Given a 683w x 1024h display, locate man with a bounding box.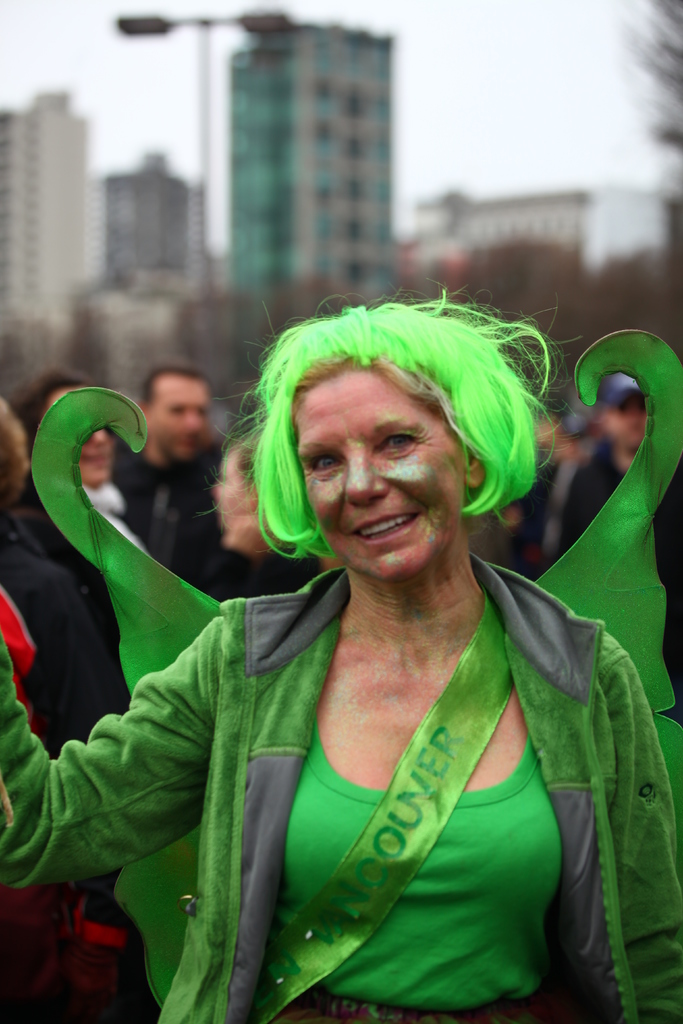
Located: bbox(539, 360, 682, 624).
